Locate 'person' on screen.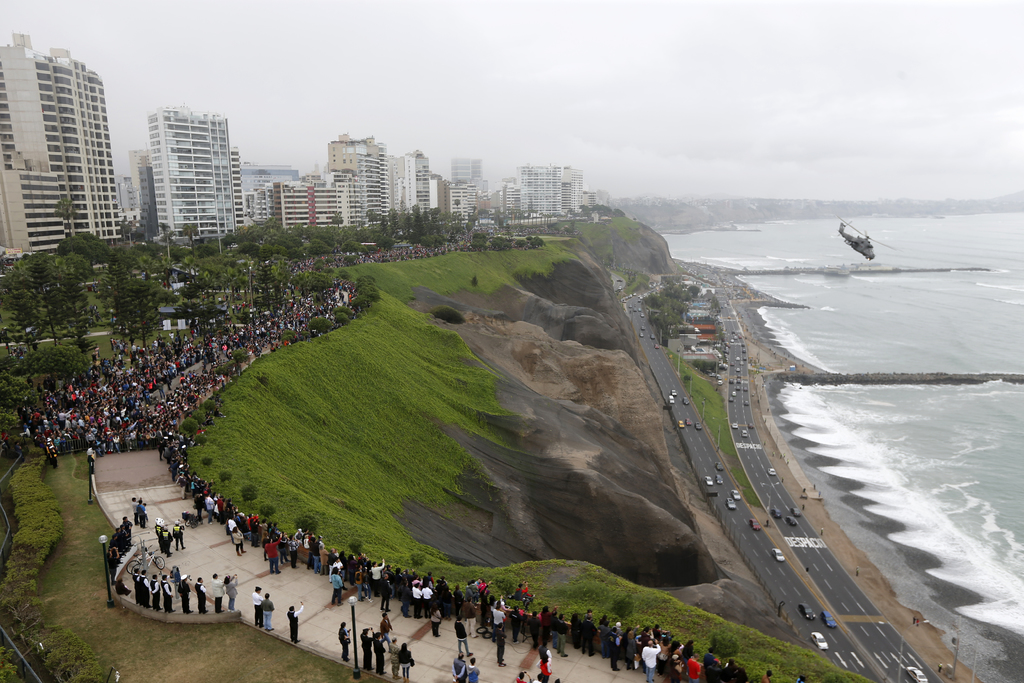
On screen at <region>669, 629, 685, 680</region>.
